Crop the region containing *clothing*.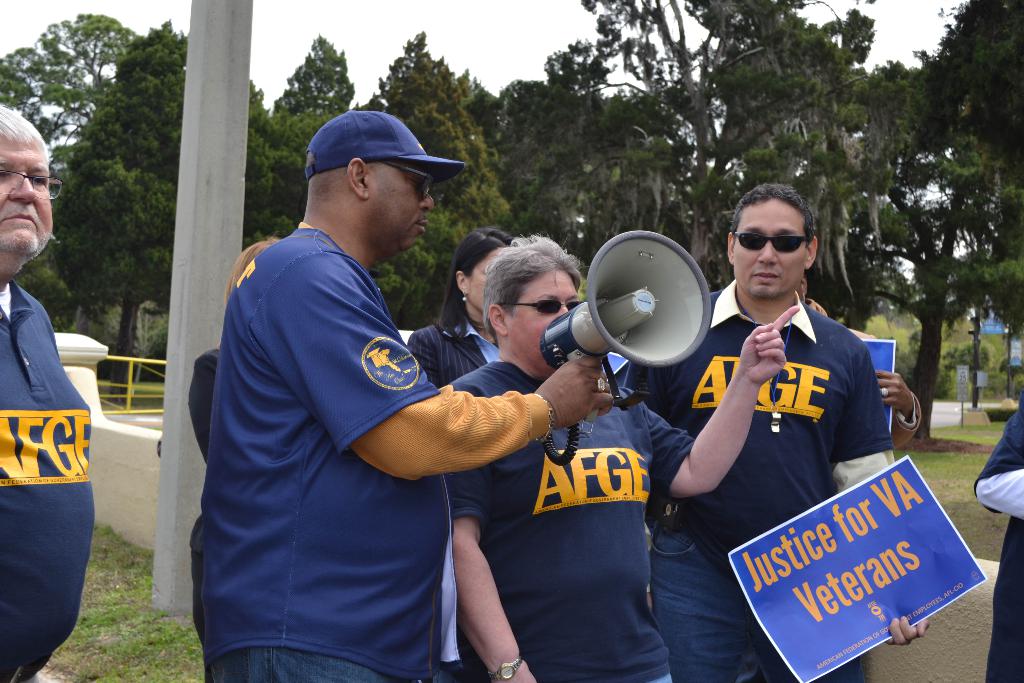
Crop region: box(0, 272, 90, 682).
